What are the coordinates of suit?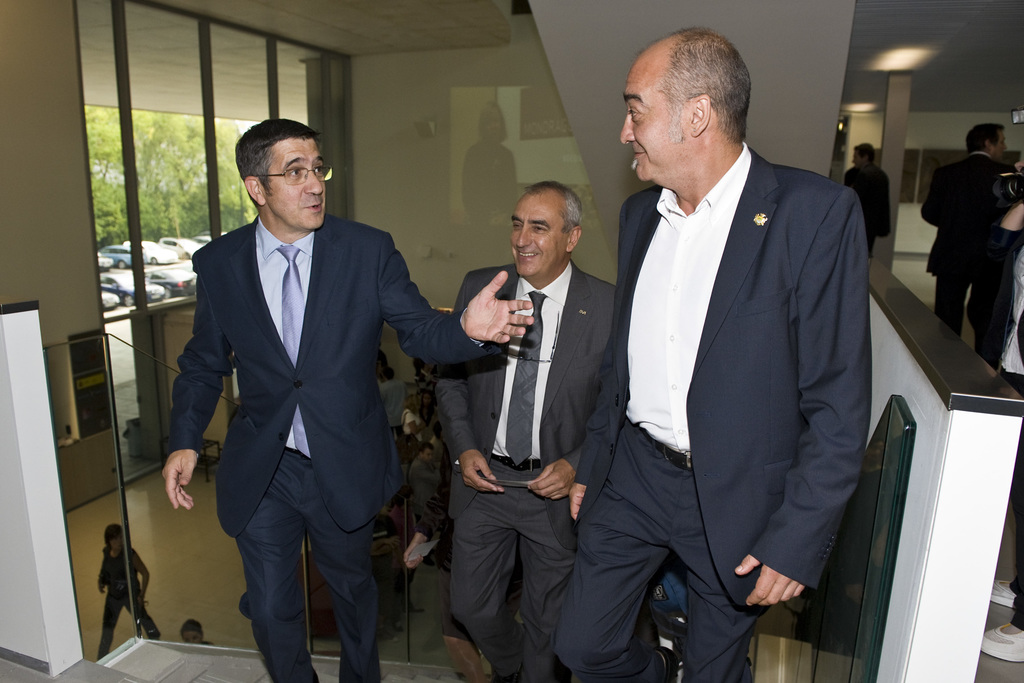
845,163,895,241.
